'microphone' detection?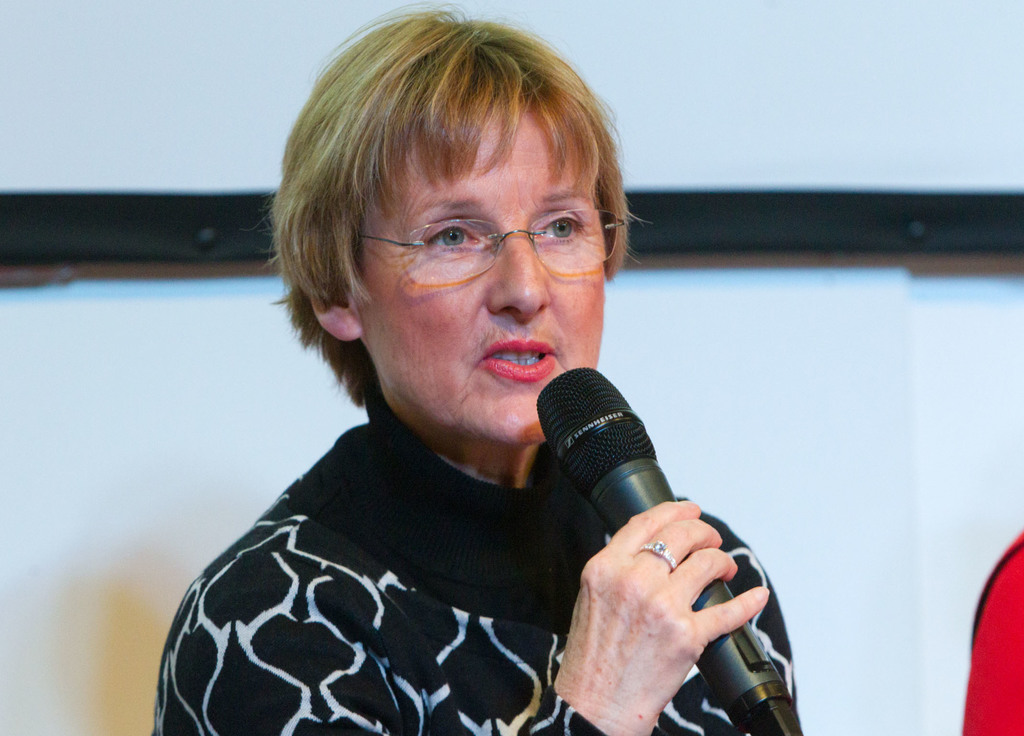
(x1=535, y1=365, x2=805, y2=735)
